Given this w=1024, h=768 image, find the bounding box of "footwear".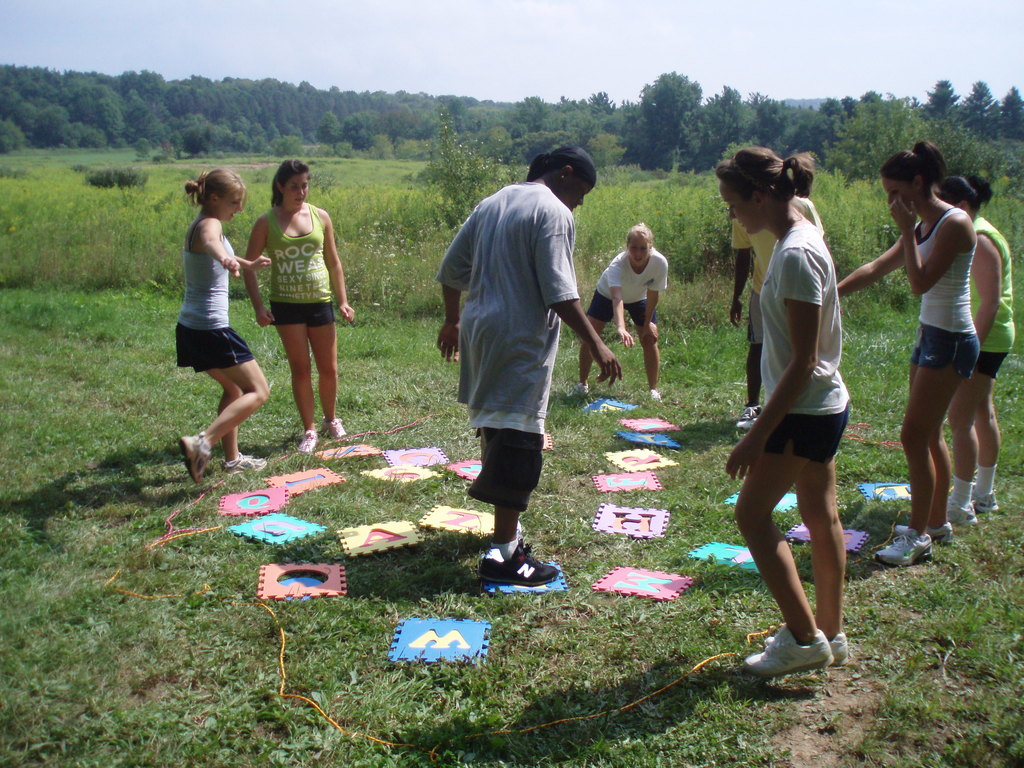
{"left": 181, "top": 433, "right": 209, "bottom": 484}.
